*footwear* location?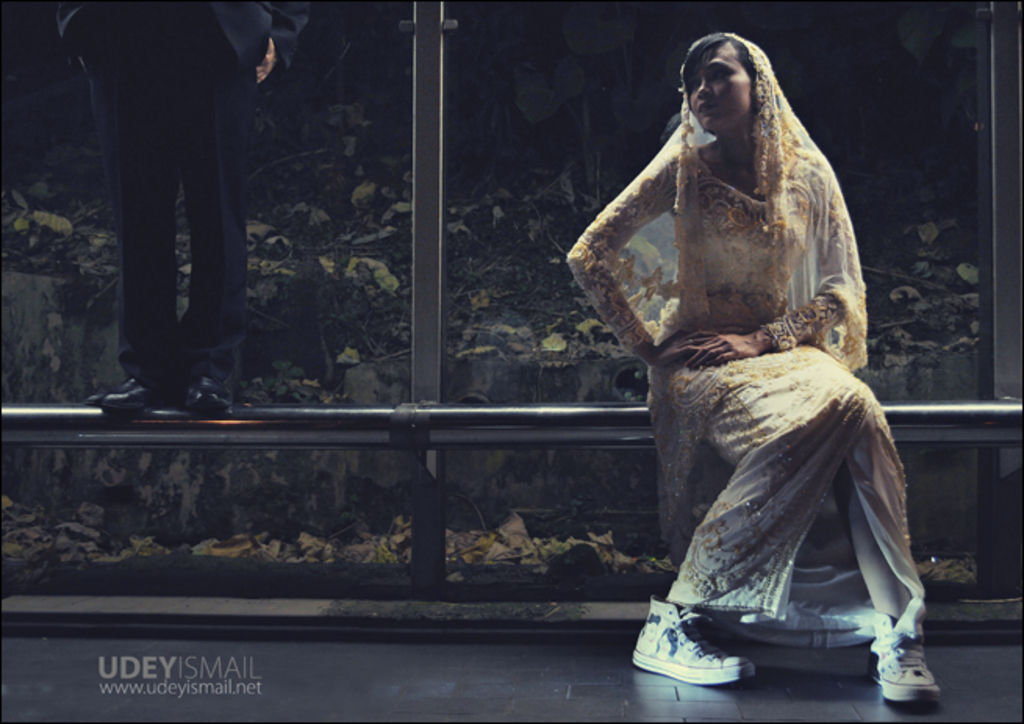
region(177, 372, 241, 419)
